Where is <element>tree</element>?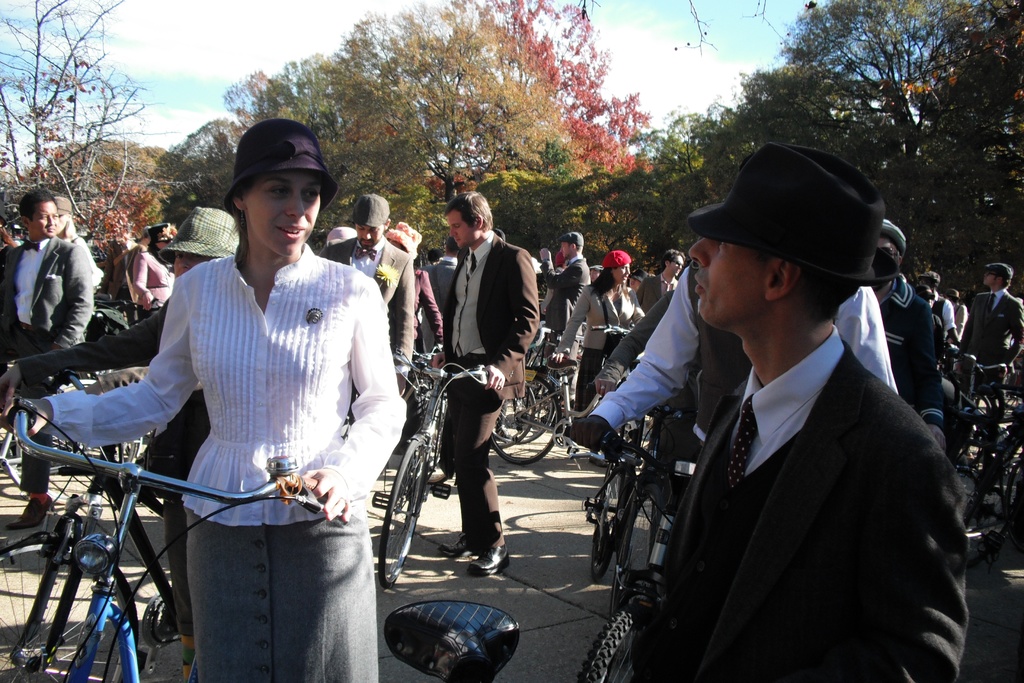
0/0/175/248.
